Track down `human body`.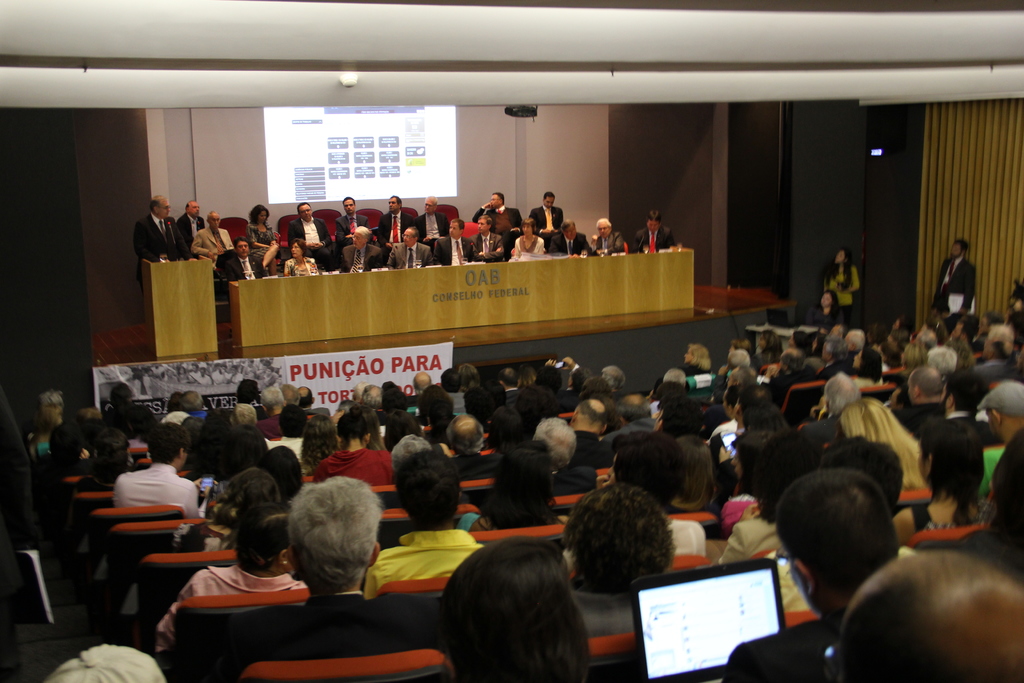
Tracked to left=527, top=201, right=563, bottom=237.
